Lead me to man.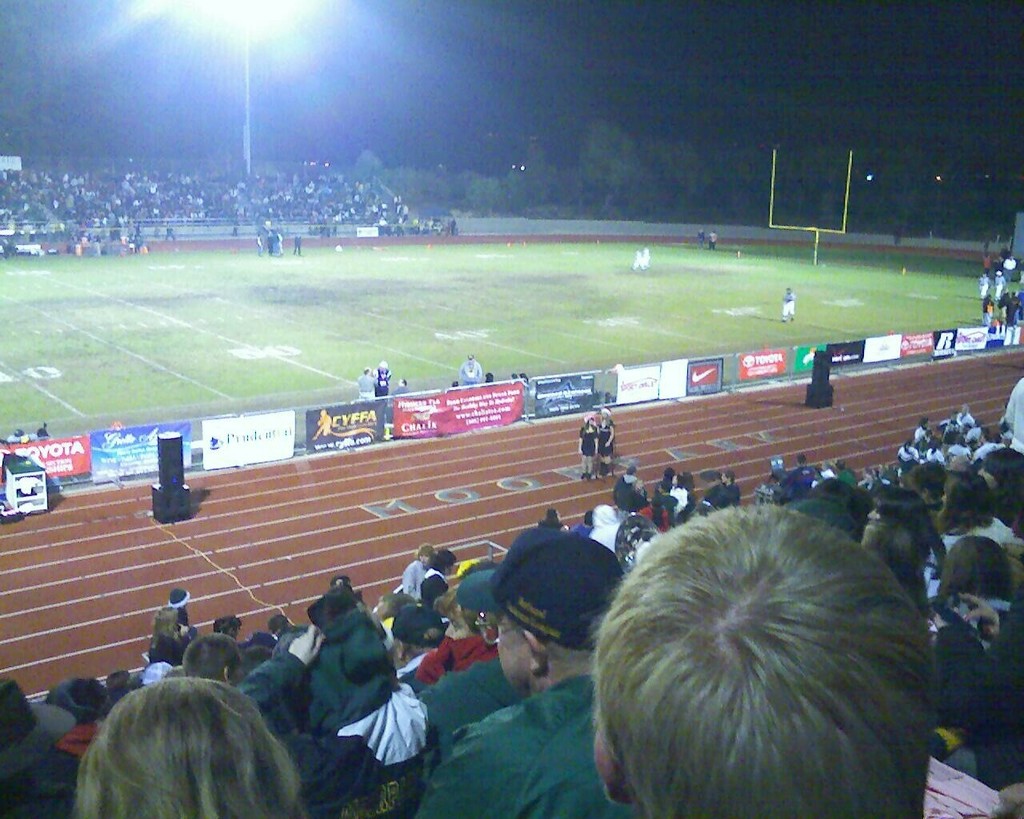
Lead to {"x1": 774, "y1": 285, "x2": 796, "y2": 326}.
